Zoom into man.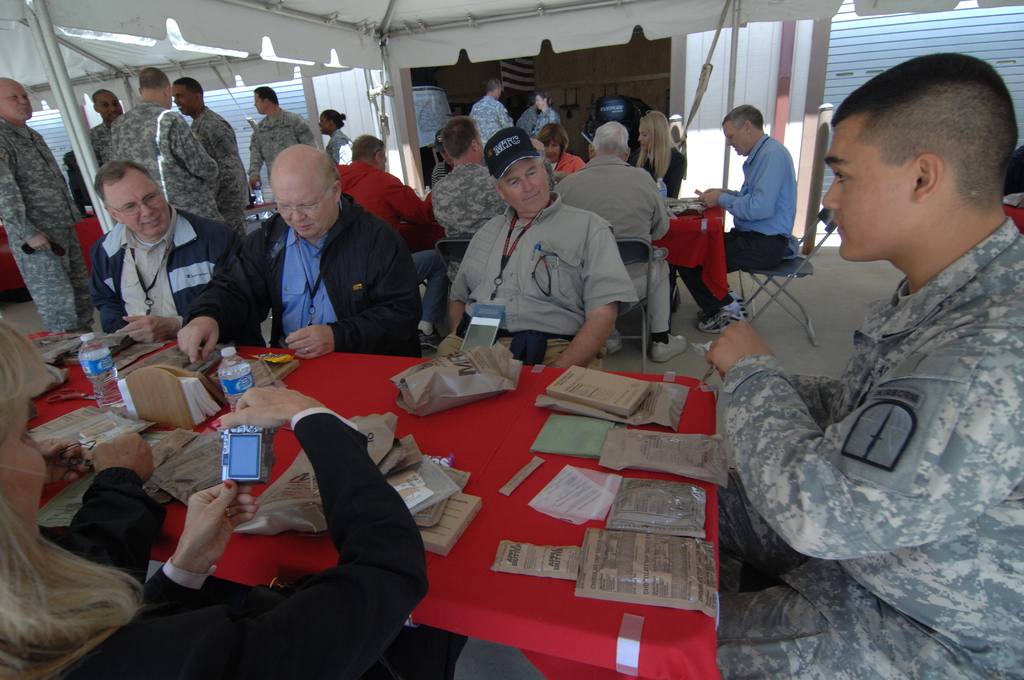
Zoom target: bbox(249, 82, 315, 194).
